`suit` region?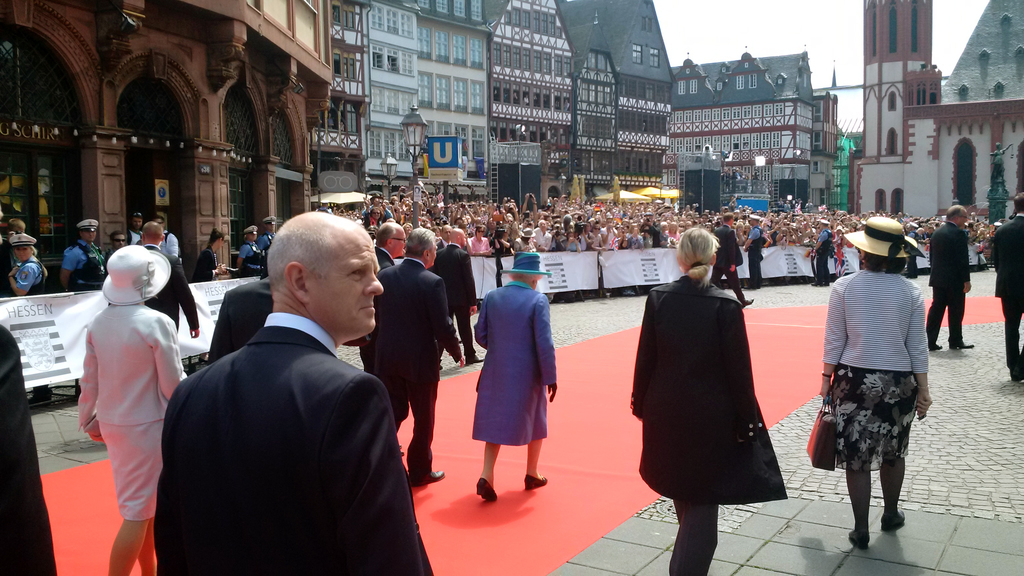
153, 326, 435, 575
